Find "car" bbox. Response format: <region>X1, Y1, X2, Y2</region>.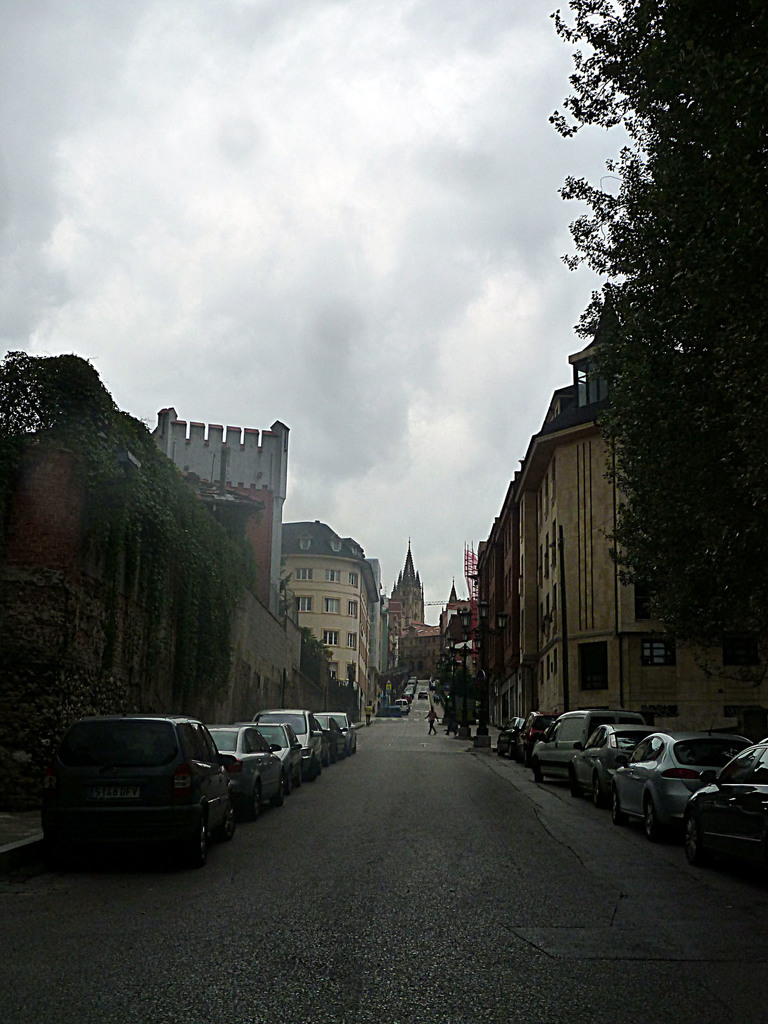
<region>433, 694, 440, 705</region>.
